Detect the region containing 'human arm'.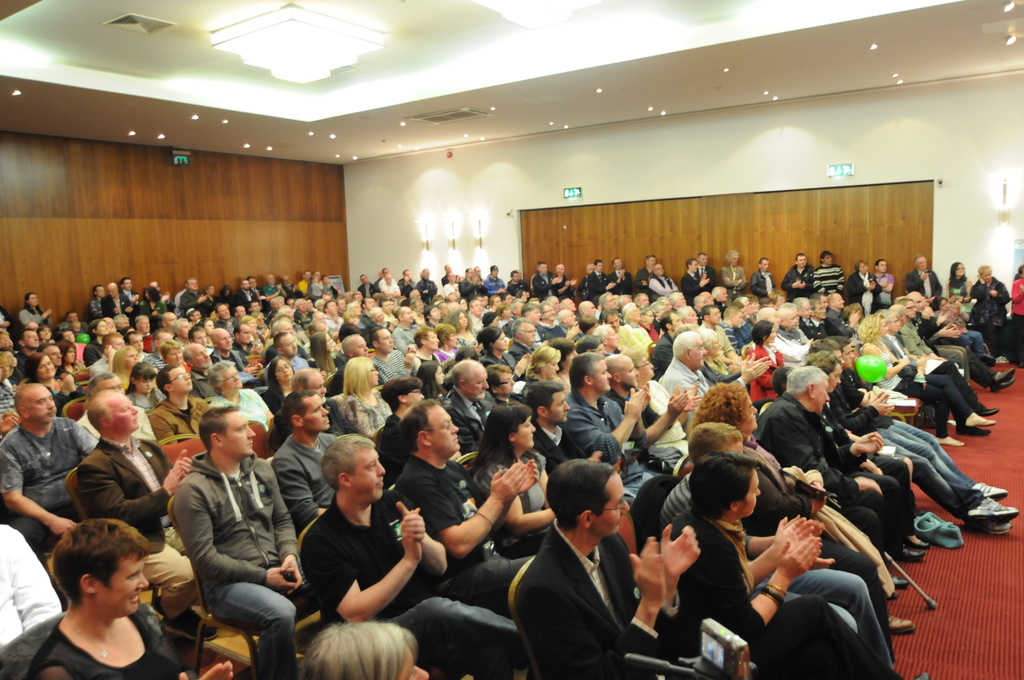
BBox(504, 459, 540, 490).
